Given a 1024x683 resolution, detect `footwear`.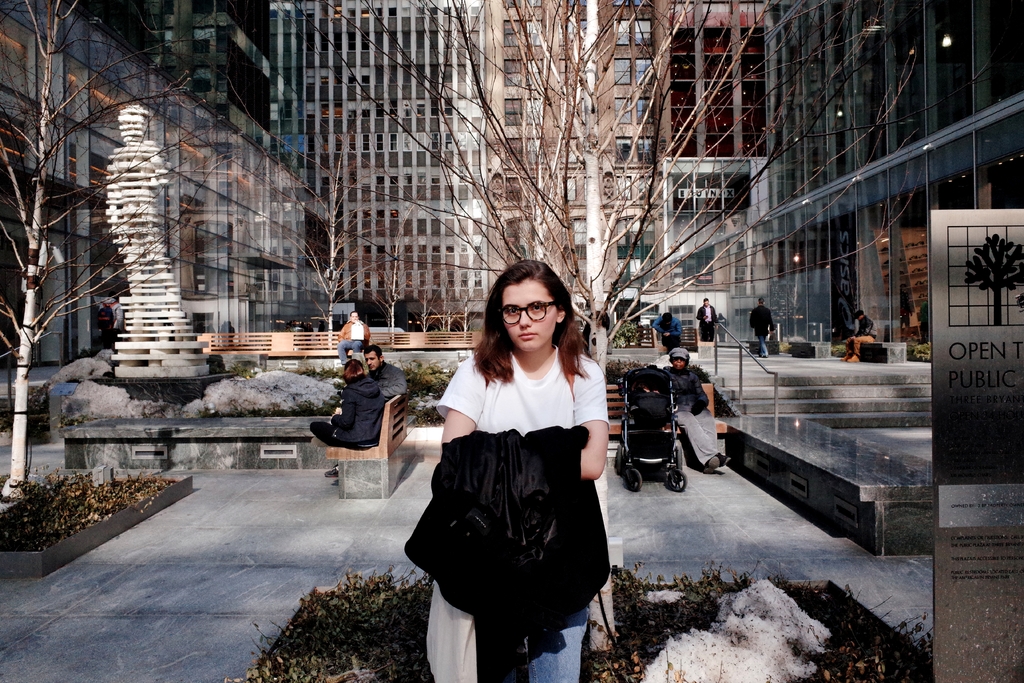
Rect(757, 351, 760, 355).
